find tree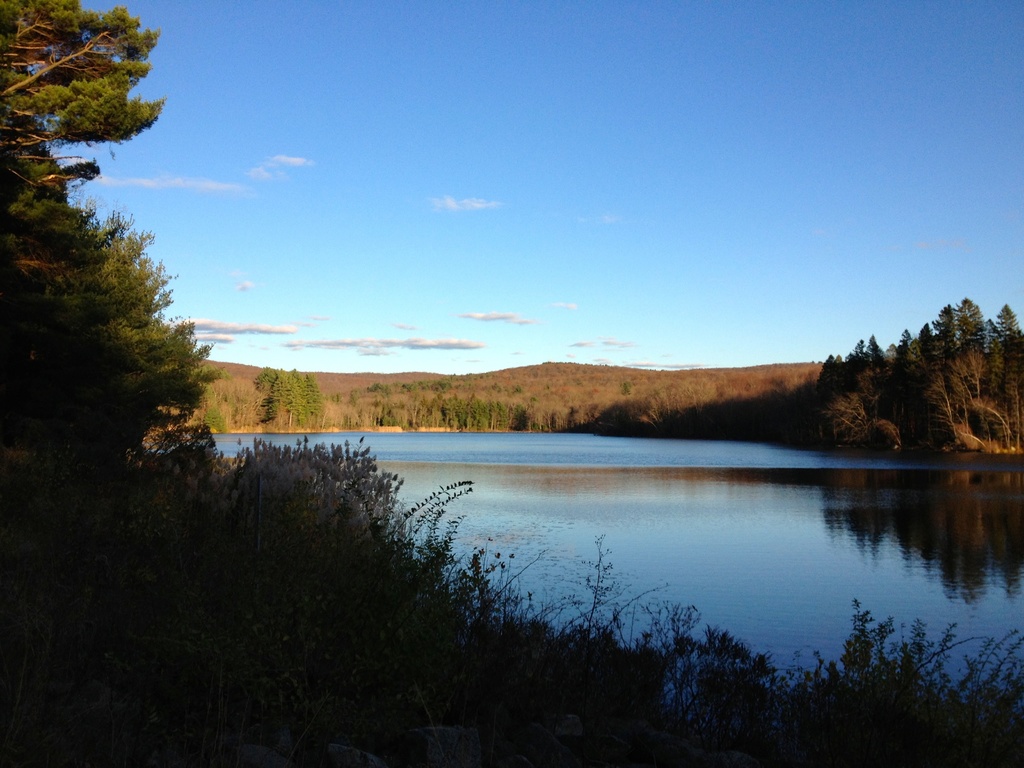
rect(0, 0, 166, 225)
